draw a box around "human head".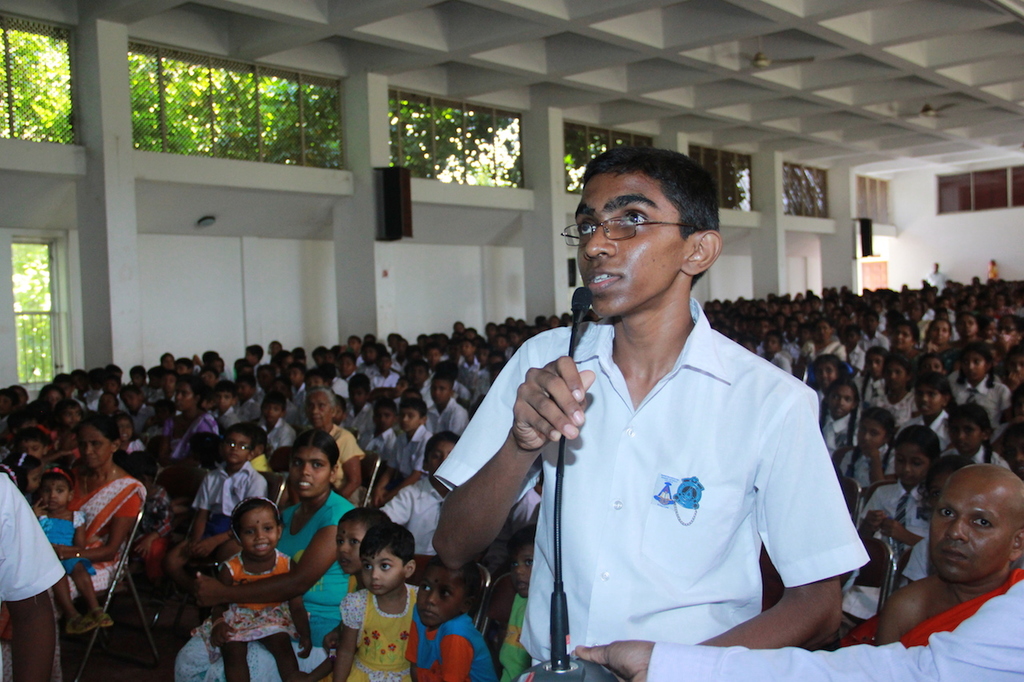
left=799, top=298, right=809, bottom=314.
